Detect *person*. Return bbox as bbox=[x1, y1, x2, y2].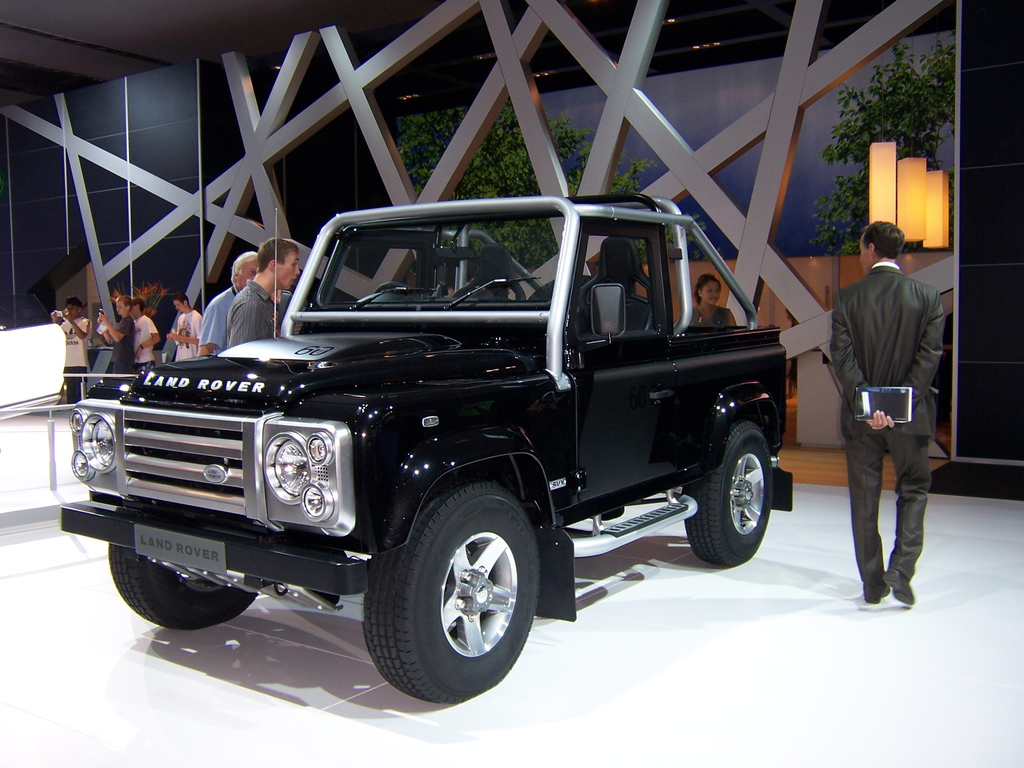
bbox=[170, 294, 203, 363].
